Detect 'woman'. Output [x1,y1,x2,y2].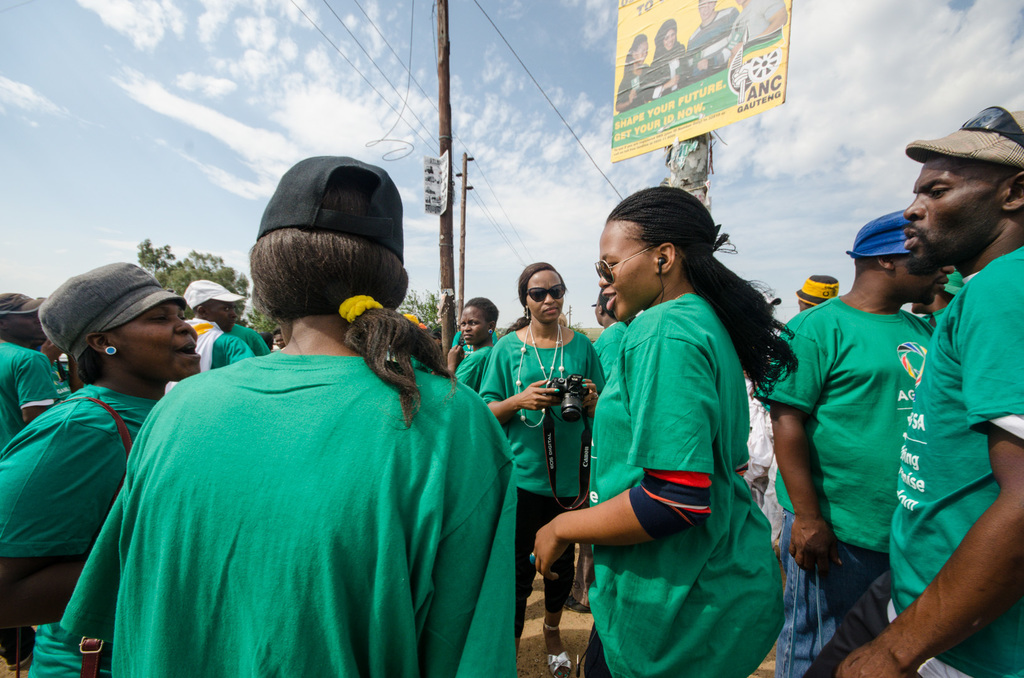
[532,180,797,677].
